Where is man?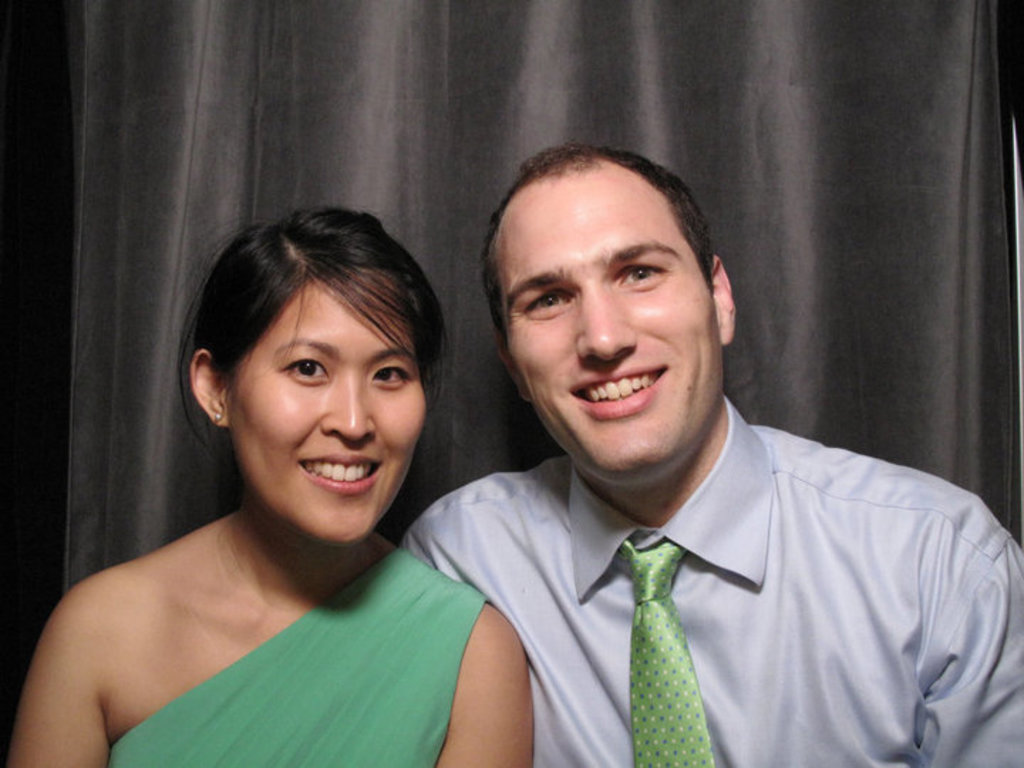
[350, 155, 1008, 752].
